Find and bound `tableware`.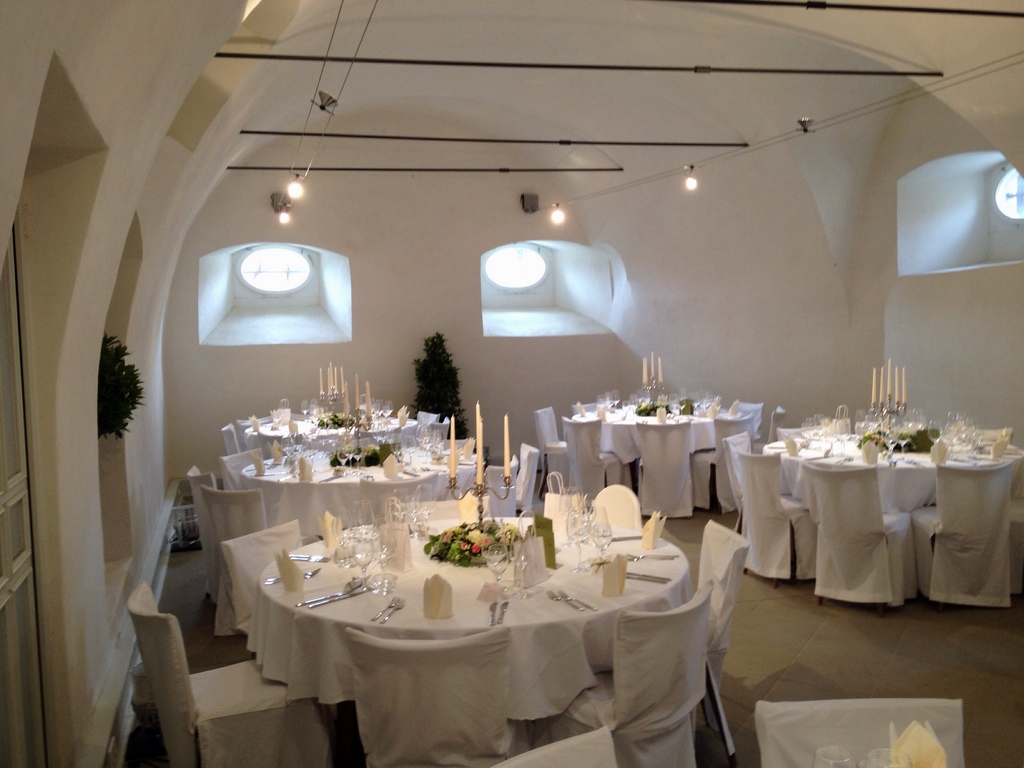
Bound: (295,576,362,604).
